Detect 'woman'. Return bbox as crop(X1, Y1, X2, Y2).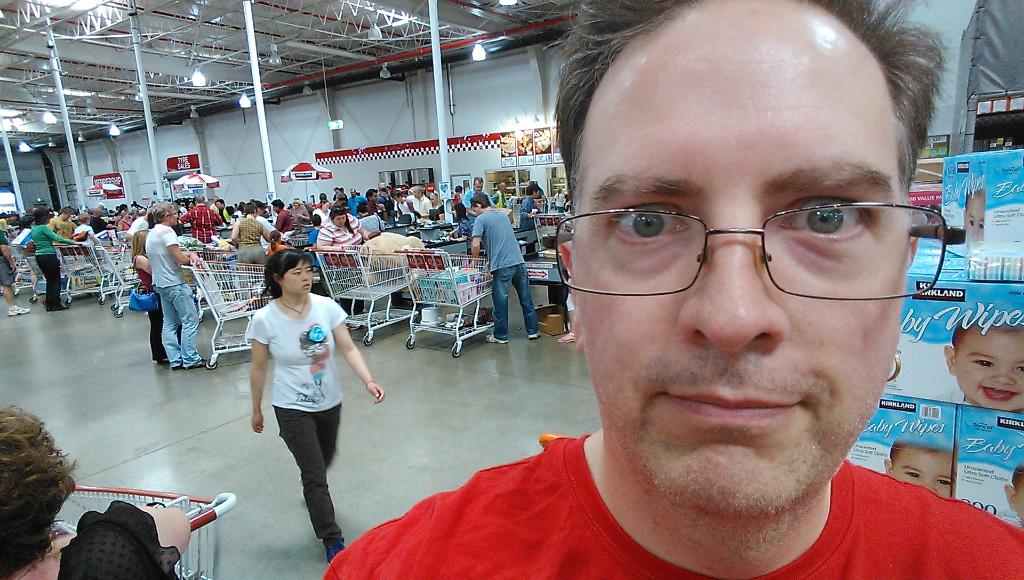
crop(312, 206, 378, 326).
